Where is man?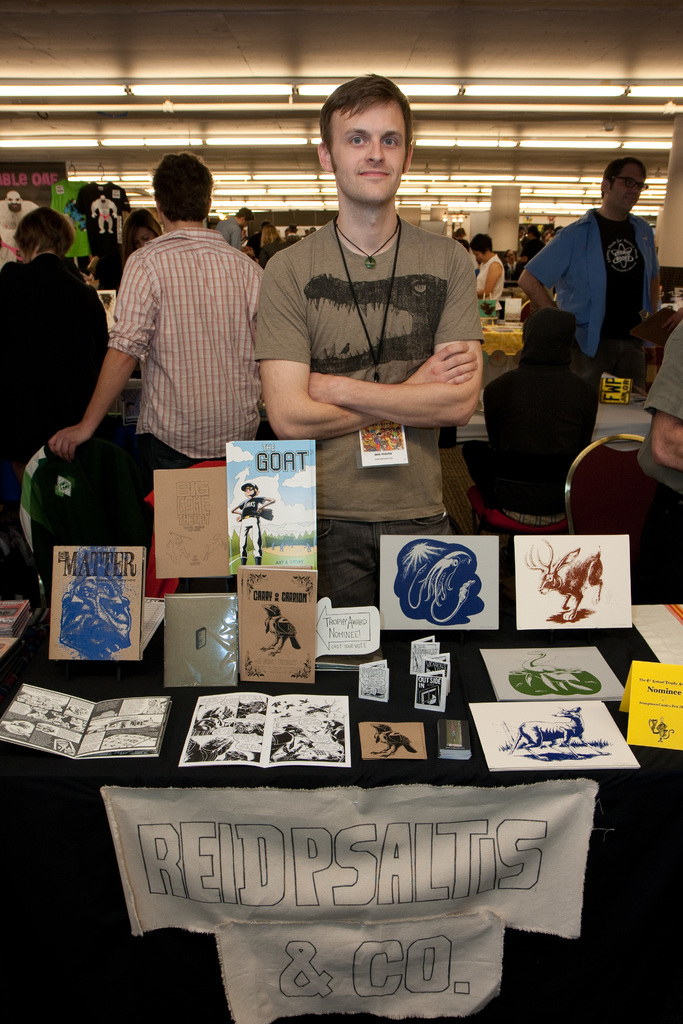
box=[217, 205, 258, 249].
